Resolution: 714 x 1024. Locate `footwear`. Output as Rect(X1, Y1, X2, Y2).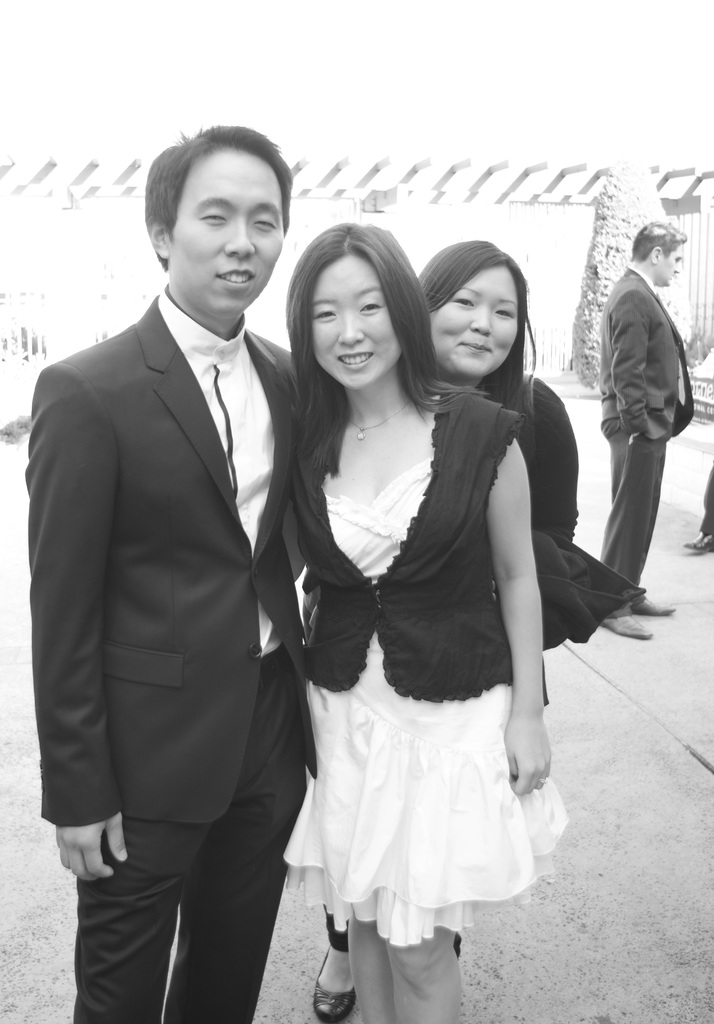
Rect(602, 615, 653, 638).
